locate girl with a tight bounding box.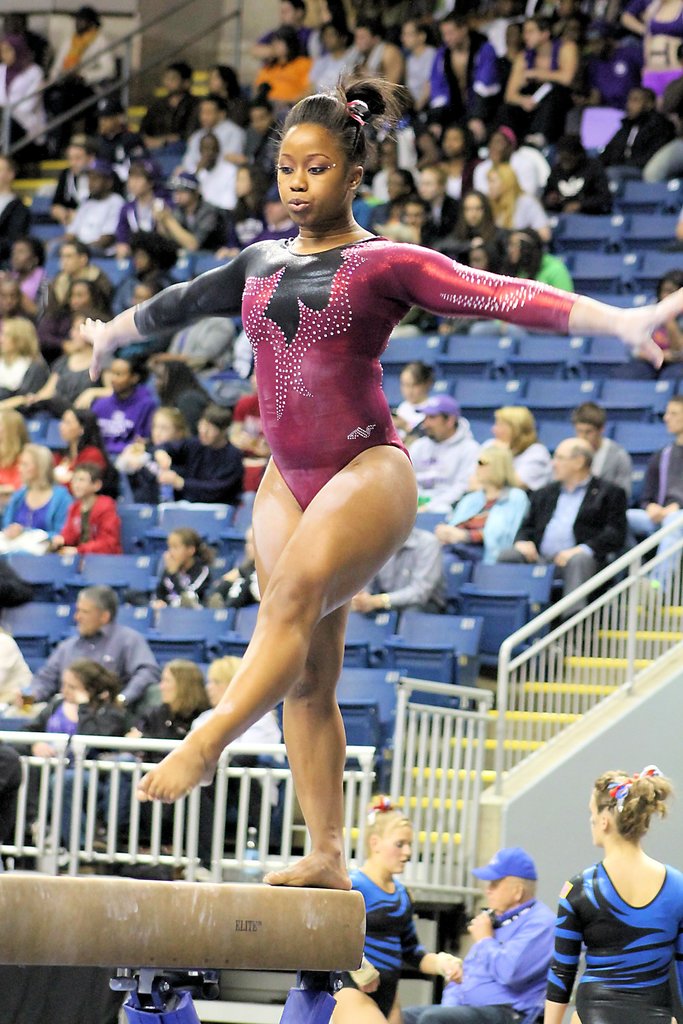
[left=124, top=407, right=191, bottom=505].
